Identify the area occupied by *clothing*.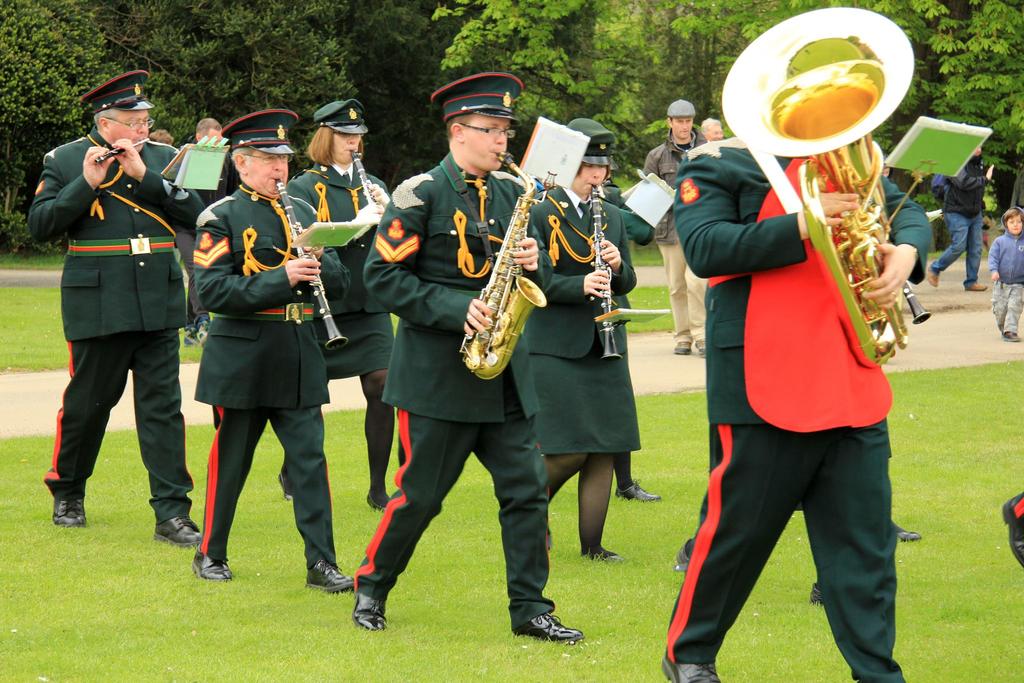
Area: <bbox>22, 134, 207, 523</bbox>.
